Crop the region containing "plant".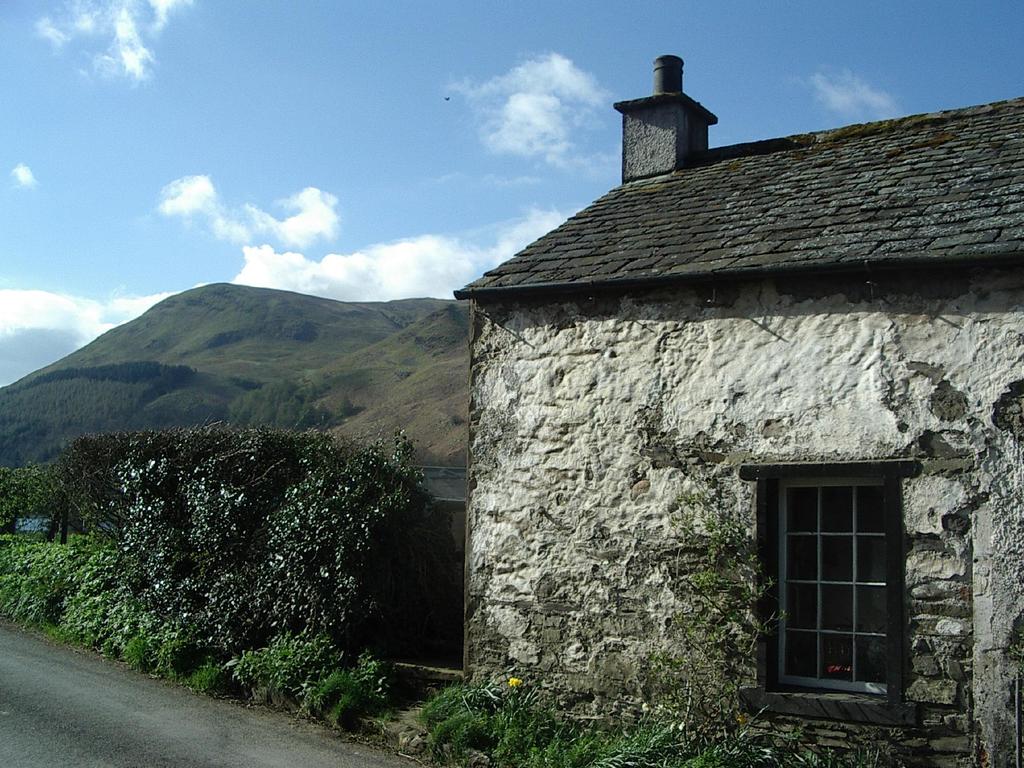
Crop region: <region>125, 636, 154, 667</region>.
